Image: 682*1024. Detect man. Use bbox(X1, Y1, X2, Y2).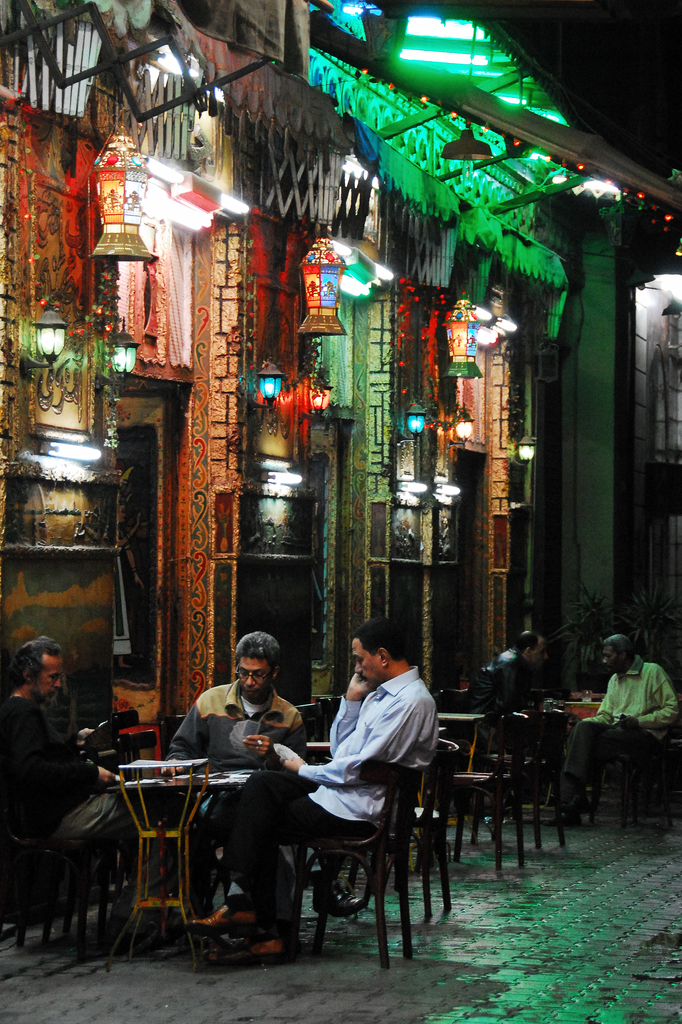
bbox(0, 630, 152, 836).
